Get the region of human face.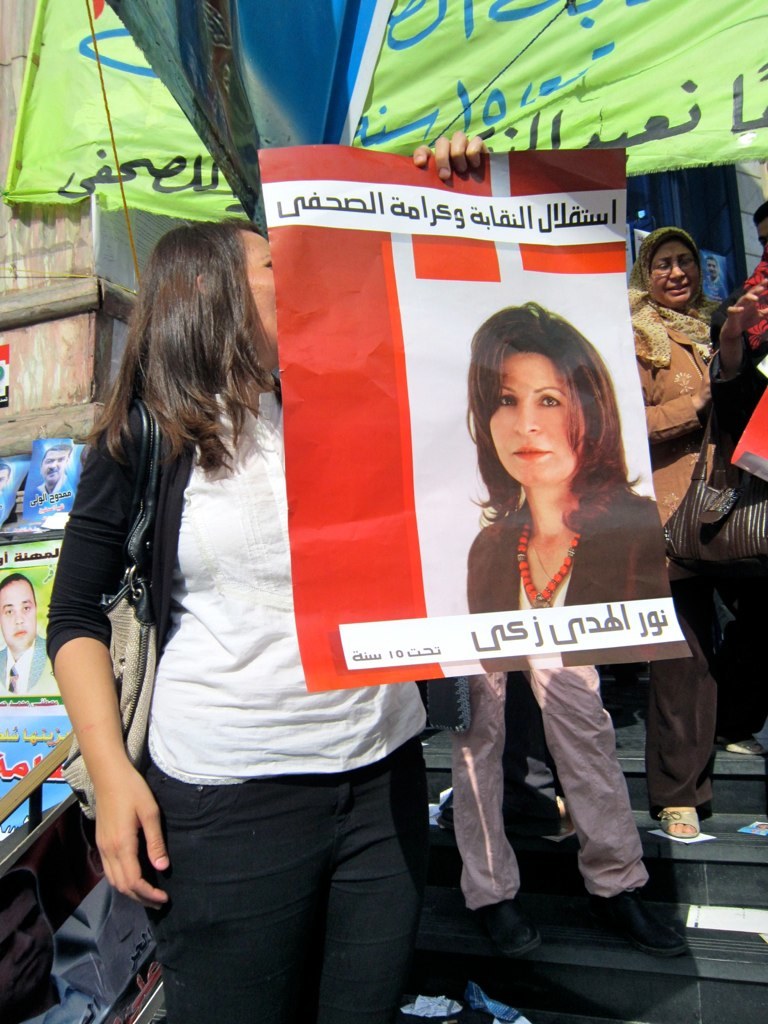
(241, 232, 282, 356).
